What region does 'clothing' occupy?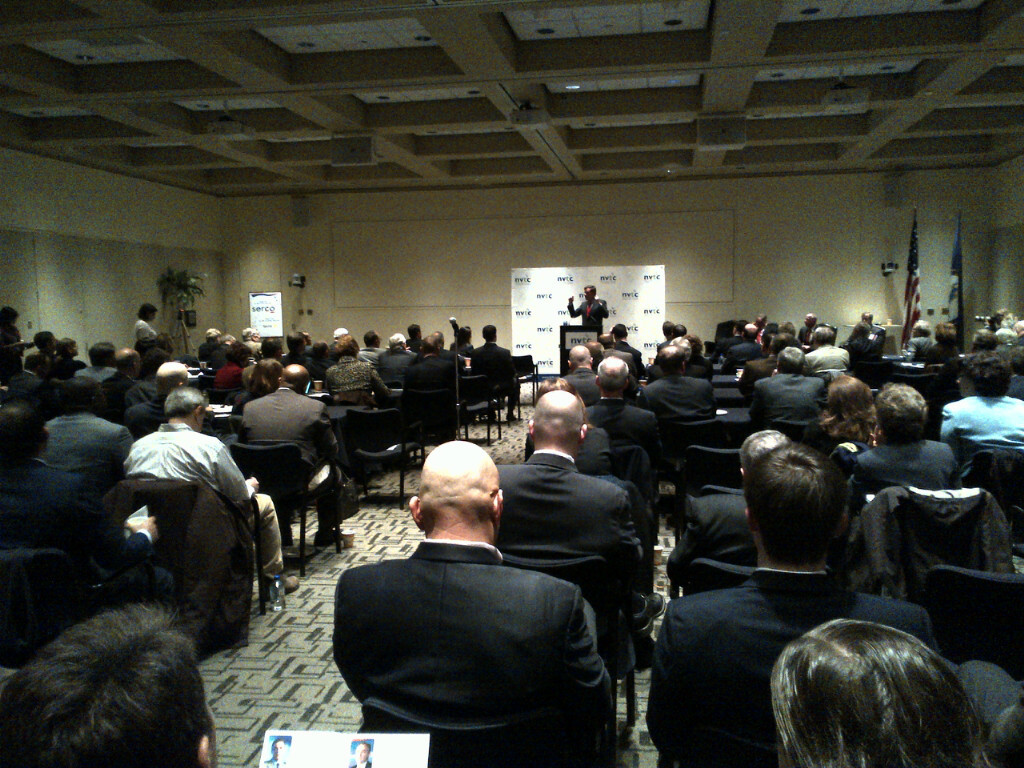
(811, 342, 850, 385).
